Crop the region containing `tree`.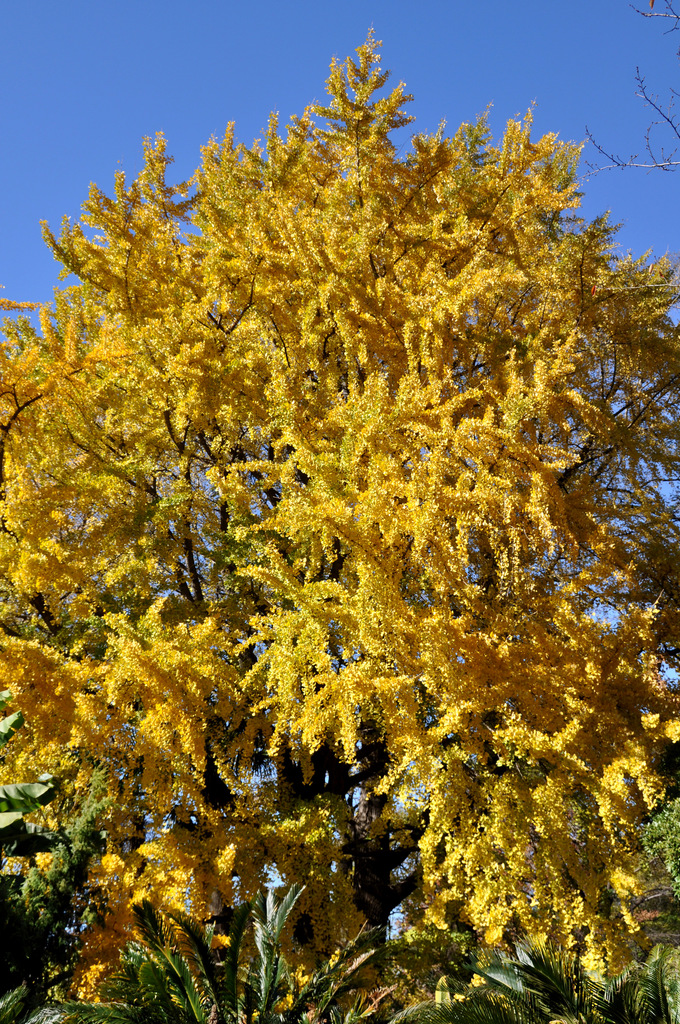
Crop region: 3, 15, 679, 1023.
